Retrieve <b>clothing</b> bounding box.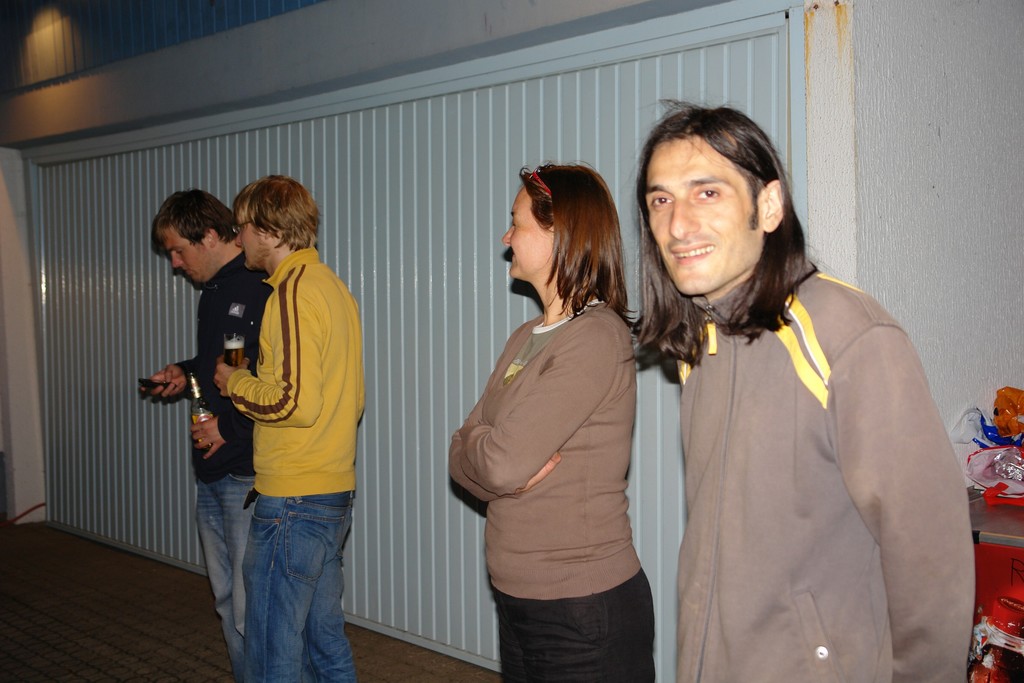
Bounding box: {"left": 451, "top": 299, "right": 656, "bottom": 682}.
